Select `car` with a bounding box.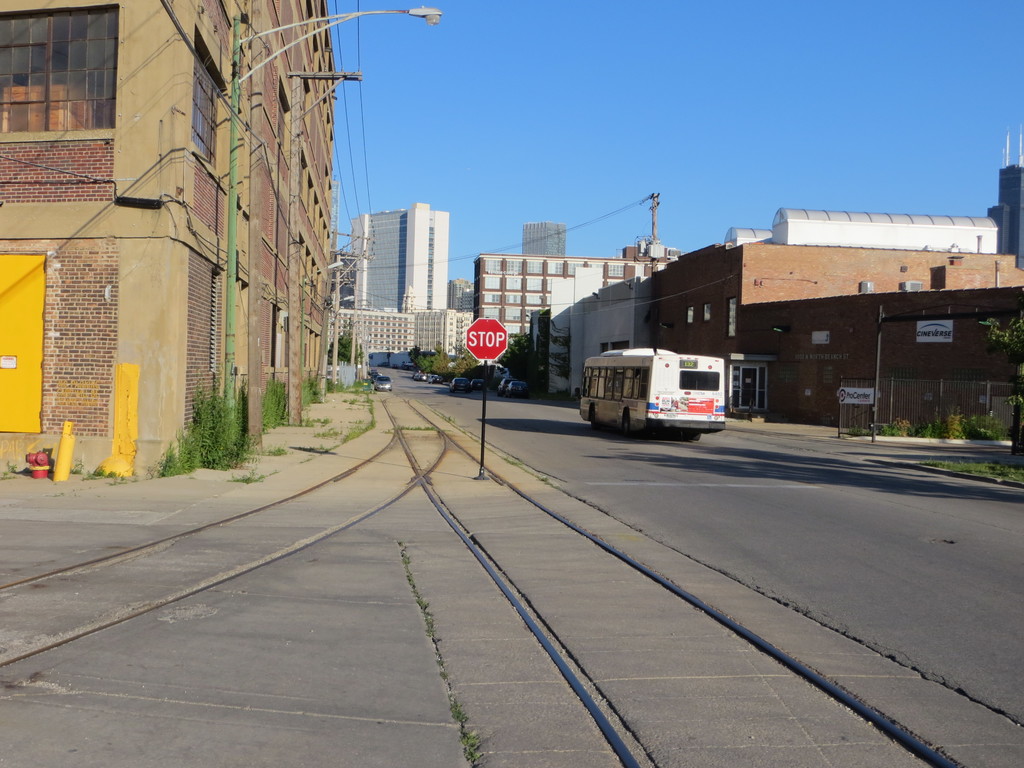
locate(503, 379, 523, 395).
